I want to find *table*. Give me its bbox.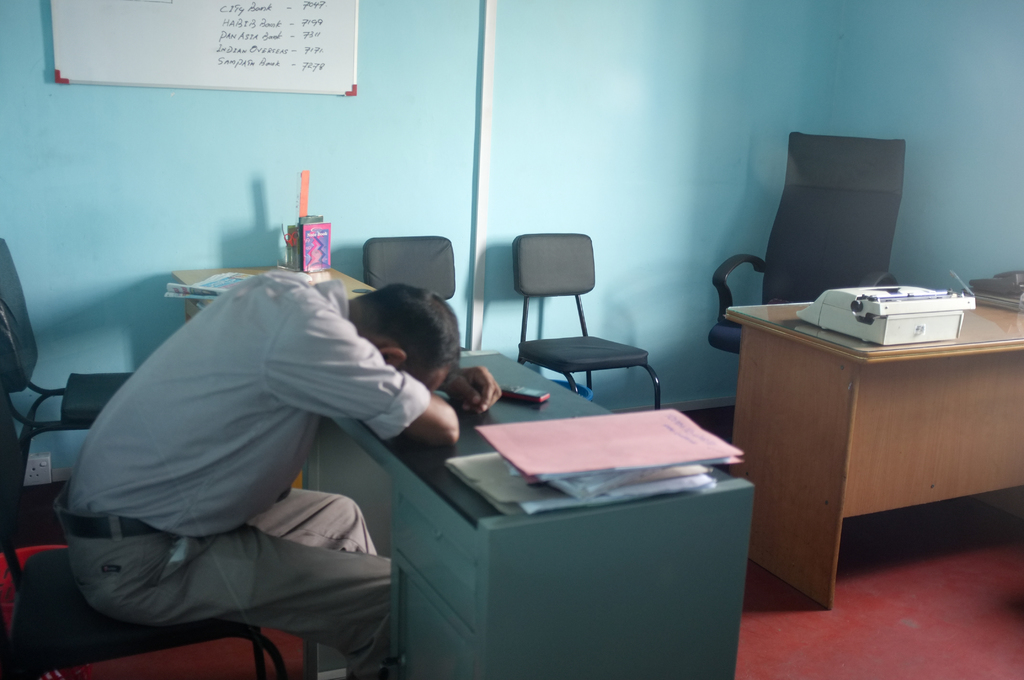
bbox=[721, 282, 1023, 611].
